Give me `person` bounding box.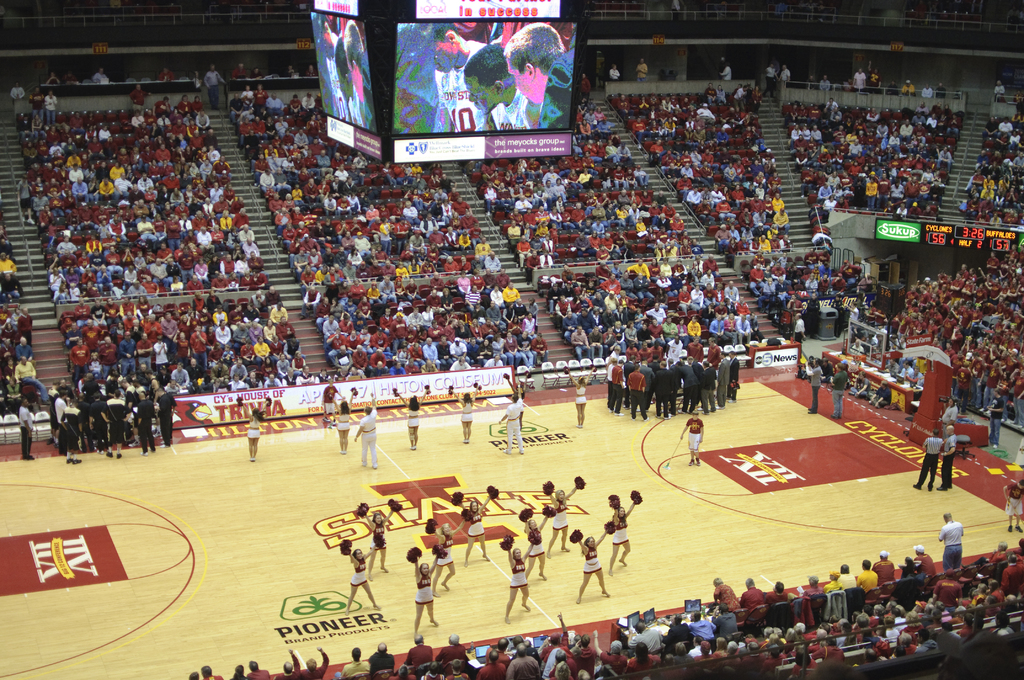
x1=569, y1=522, x2=611, y2=601.
